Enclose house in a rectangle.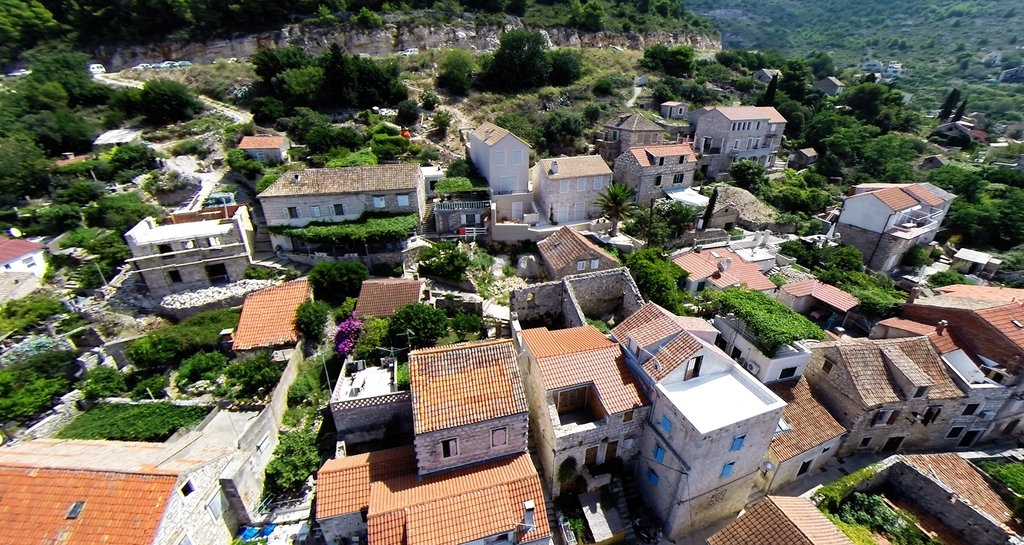
Rect(0, 385, 284, 544).
